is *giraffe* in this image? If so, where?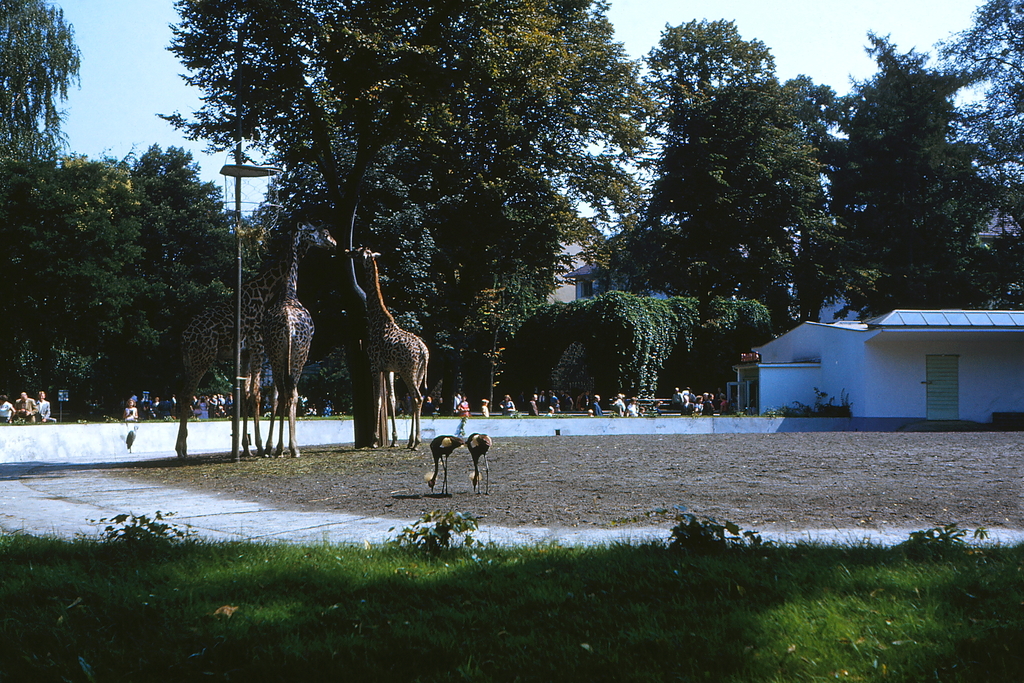
Yes, at rect(177, 224, 340, 456).
